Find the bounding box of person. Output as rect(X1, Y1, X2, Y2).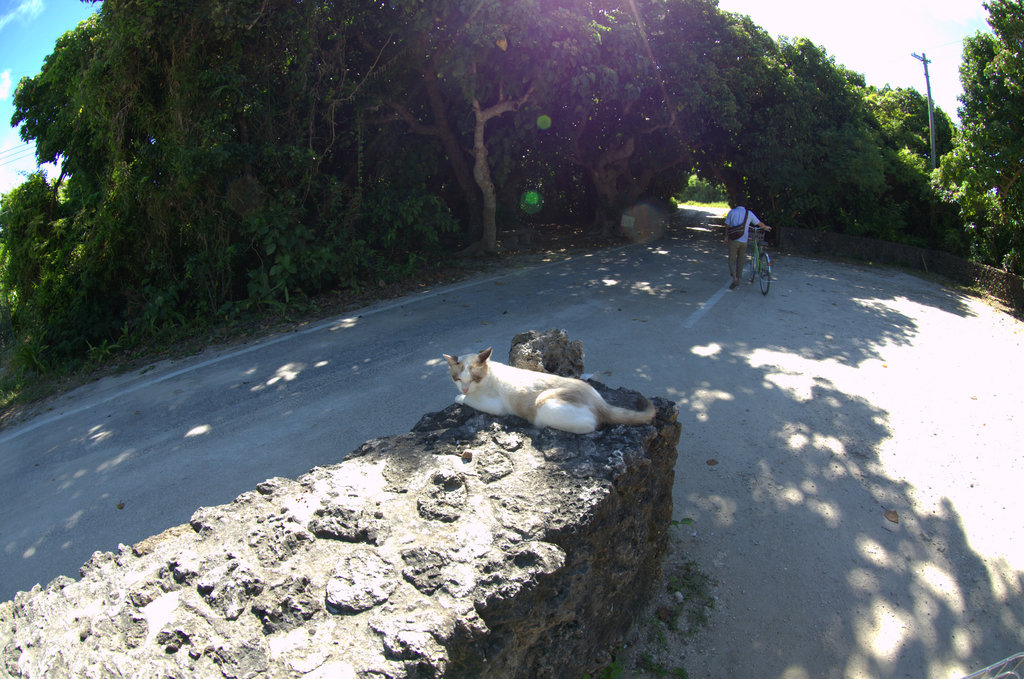
rect(731, 191, 785, 301).
